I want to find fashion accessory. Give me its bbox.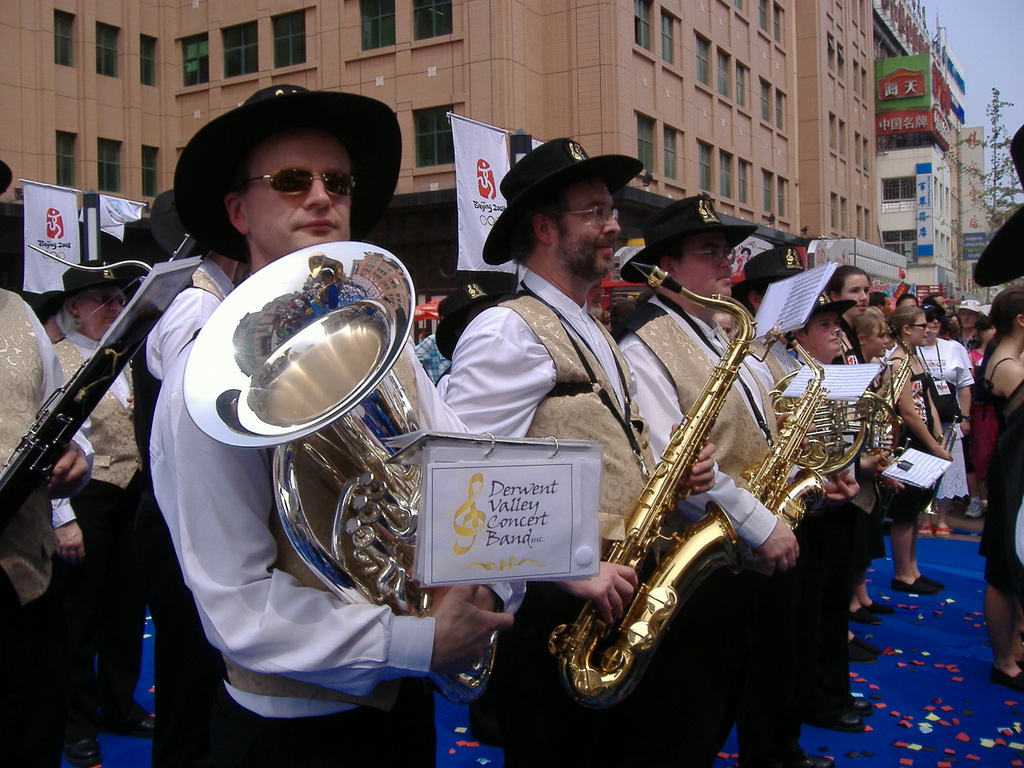
[x1=174, y1=82, x2=403, y2=265].
